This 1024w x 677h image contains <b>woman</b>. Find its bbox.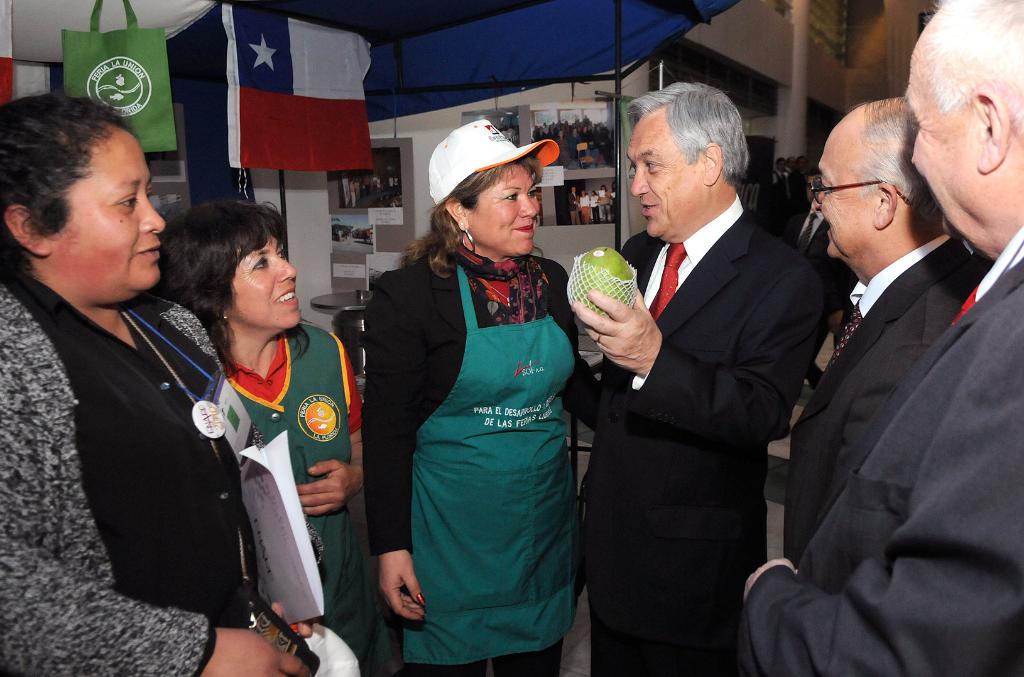
rect(154, 202, 396, 676).
